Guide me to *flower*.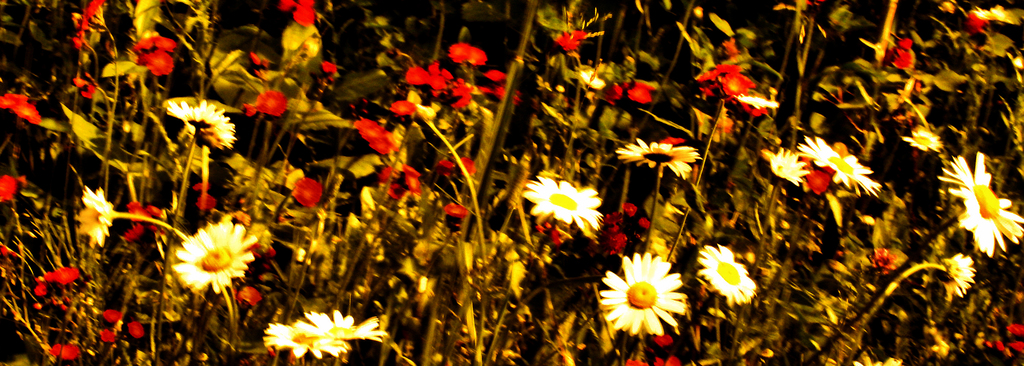
Guidance: x1=255, y1=88, x2=287, y2=117.
